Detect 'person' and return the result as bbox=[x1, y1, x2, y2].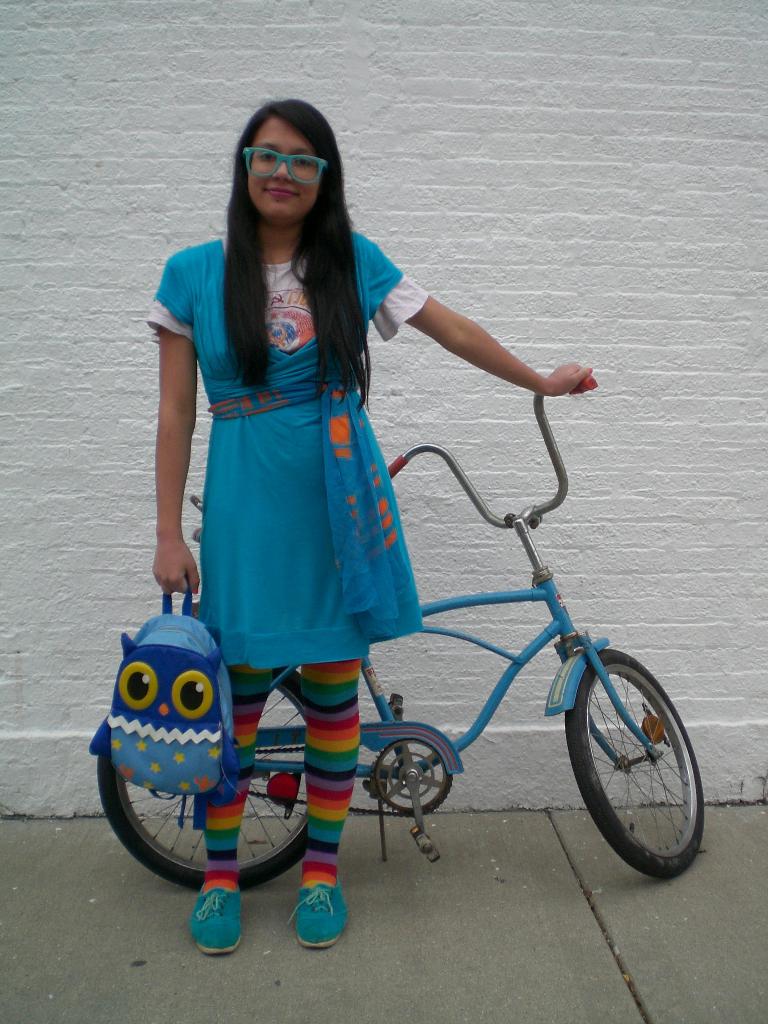
bbox=[154, 97, 586, 952].
